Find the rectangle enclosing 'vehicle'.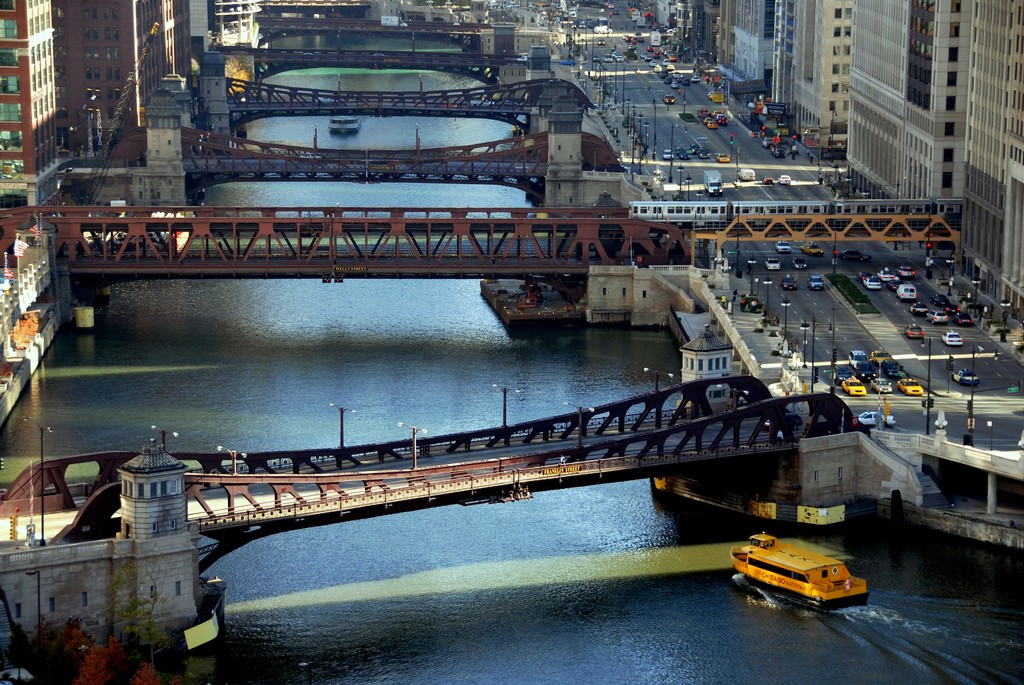
(left=898, top=264, right=915, bottom=278).
